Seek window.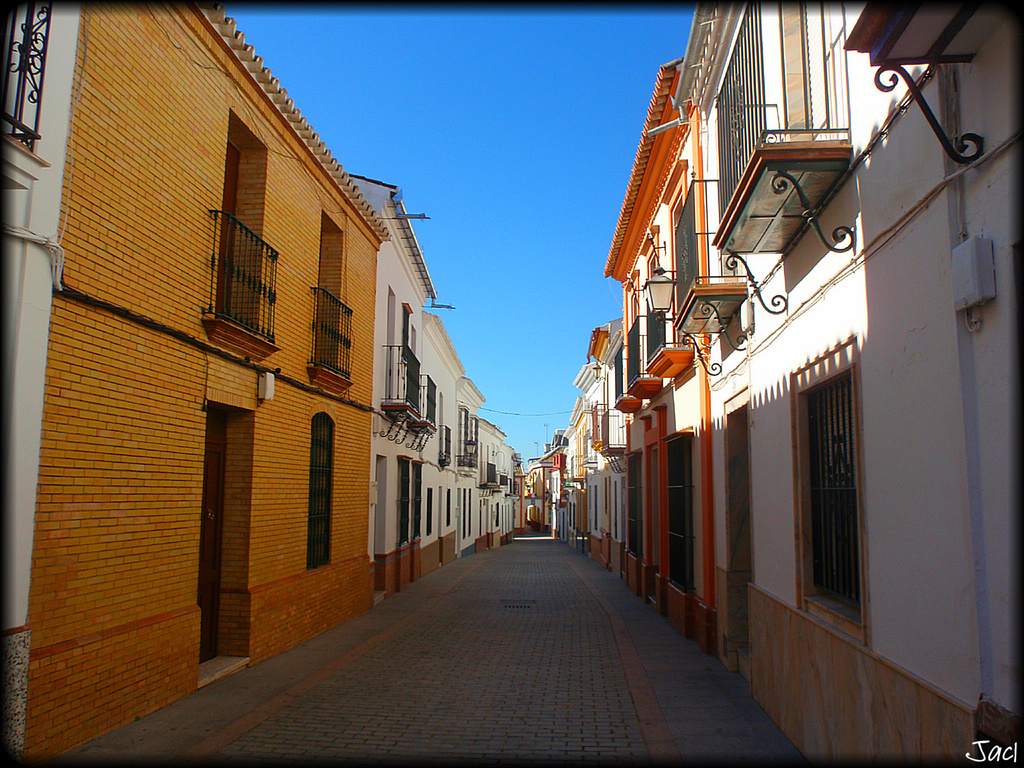
[x1=791, y1=315, x2=879, y2=627].
